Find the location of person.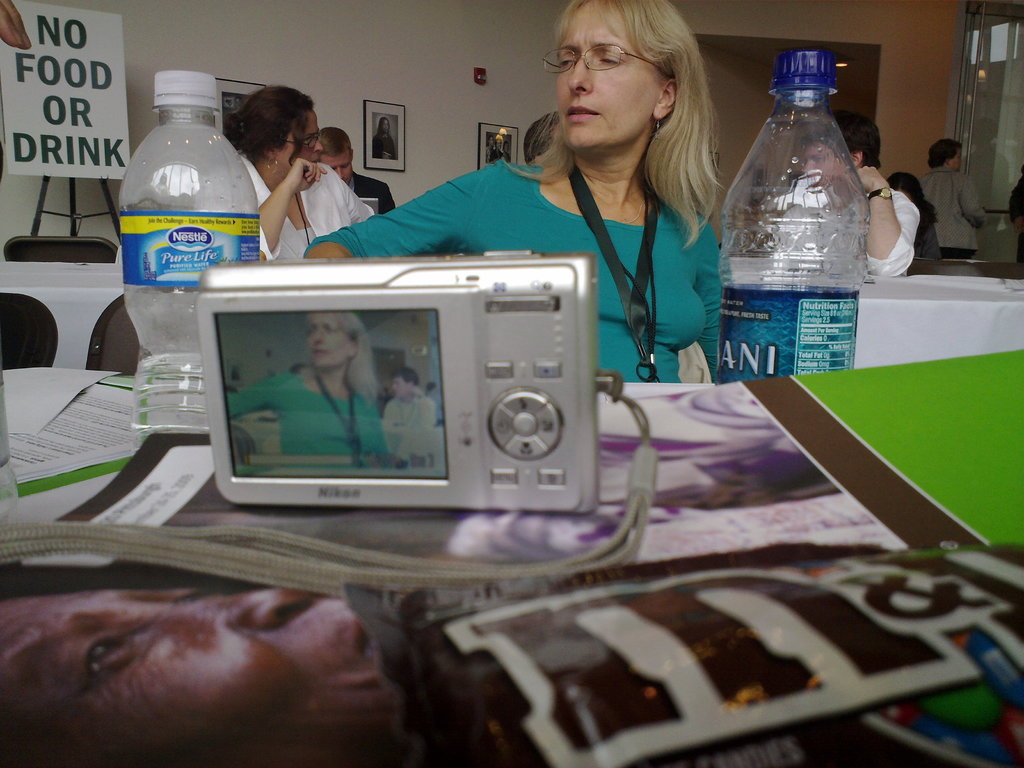
Location: box=[301, 0, 723, 383].
